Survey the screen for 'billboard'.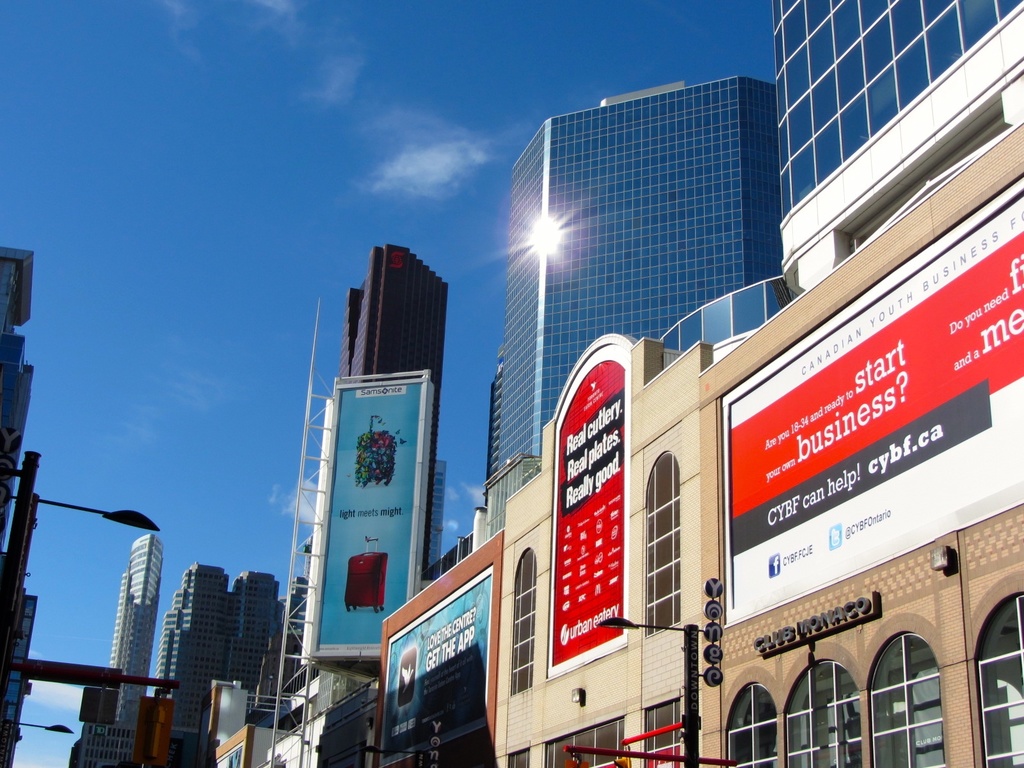
Survey found: {"x1": 374, "y1": 580, "x2": 500, "y2": 764}.
